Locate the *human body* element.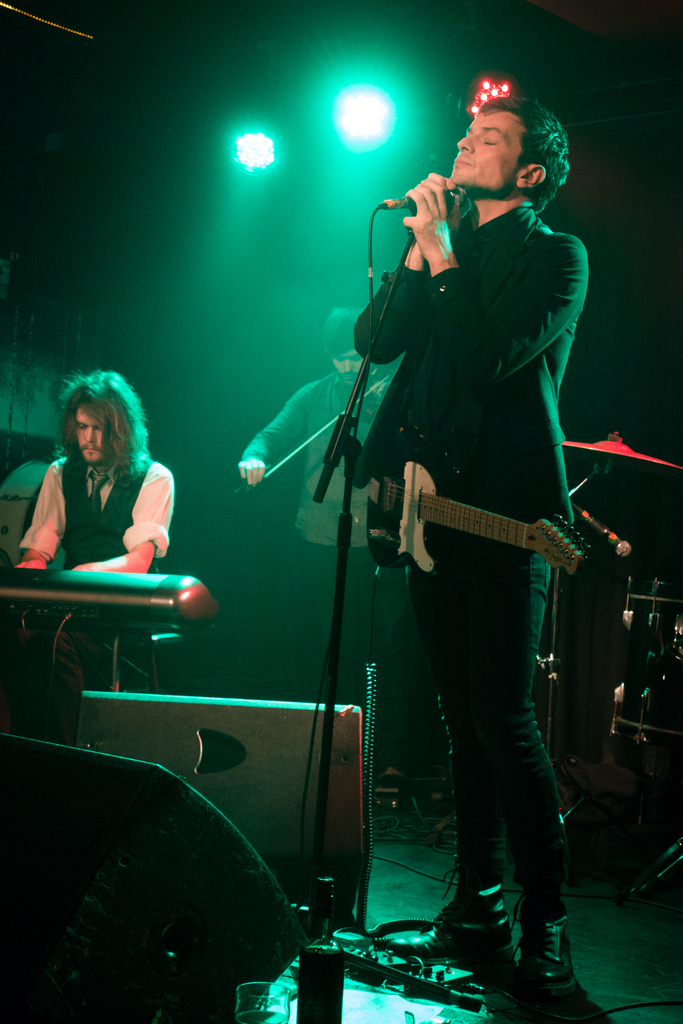
Element bbox: [19, 370, 181, 593].
